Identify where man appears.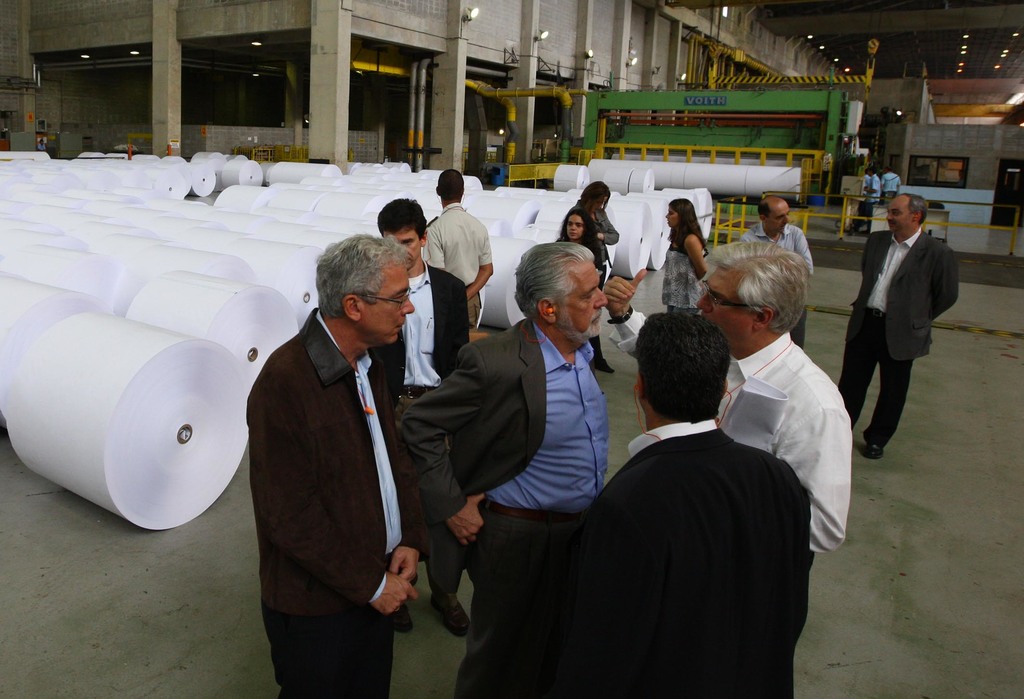
Appears at pyautogui.locateOnScreen(567, 311, 811, 698).
